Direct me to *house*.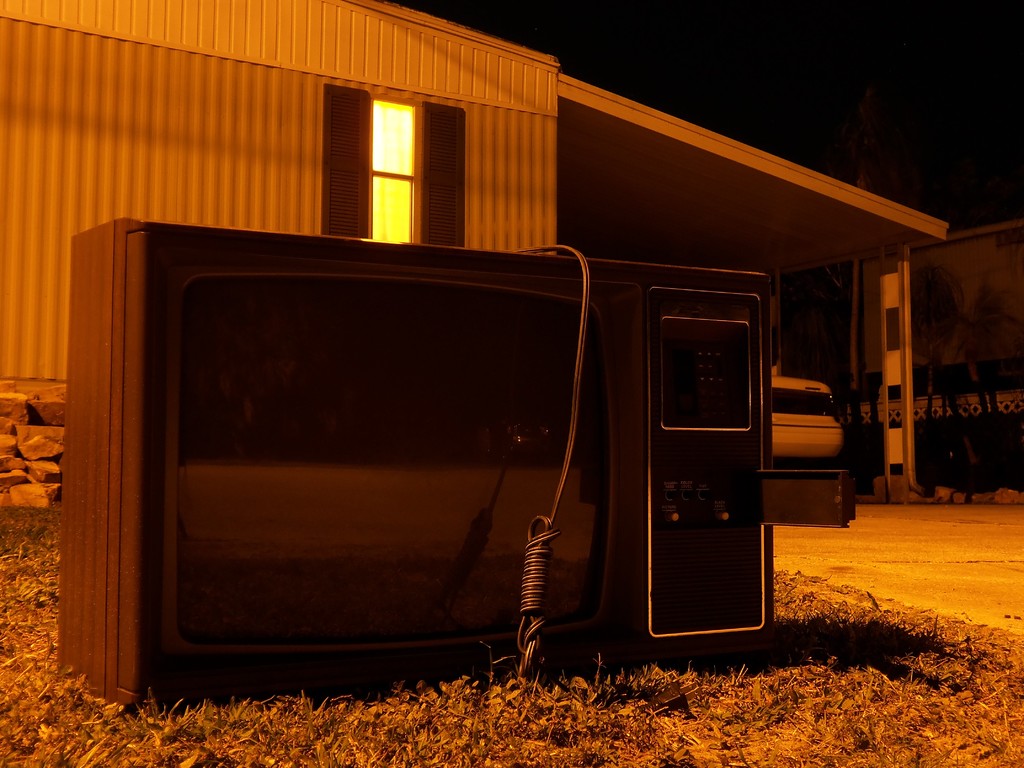
Direction: 35,41,947,690.
